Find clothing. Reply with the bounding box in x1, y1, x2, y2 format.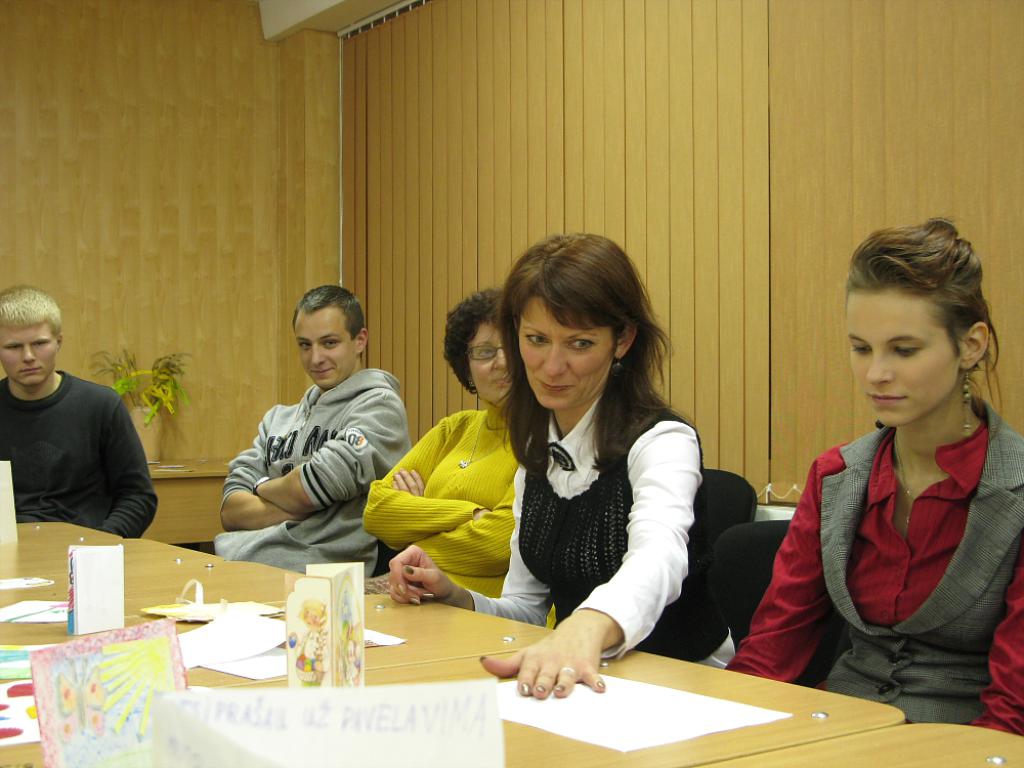
216, 369, 419, 586.
